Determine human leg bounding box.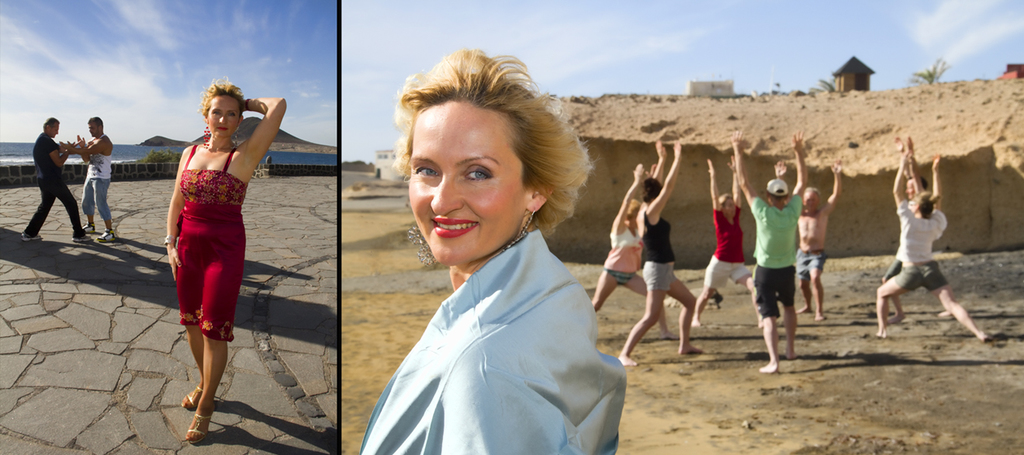
Determined: locate(659, 267, 701, 357).
